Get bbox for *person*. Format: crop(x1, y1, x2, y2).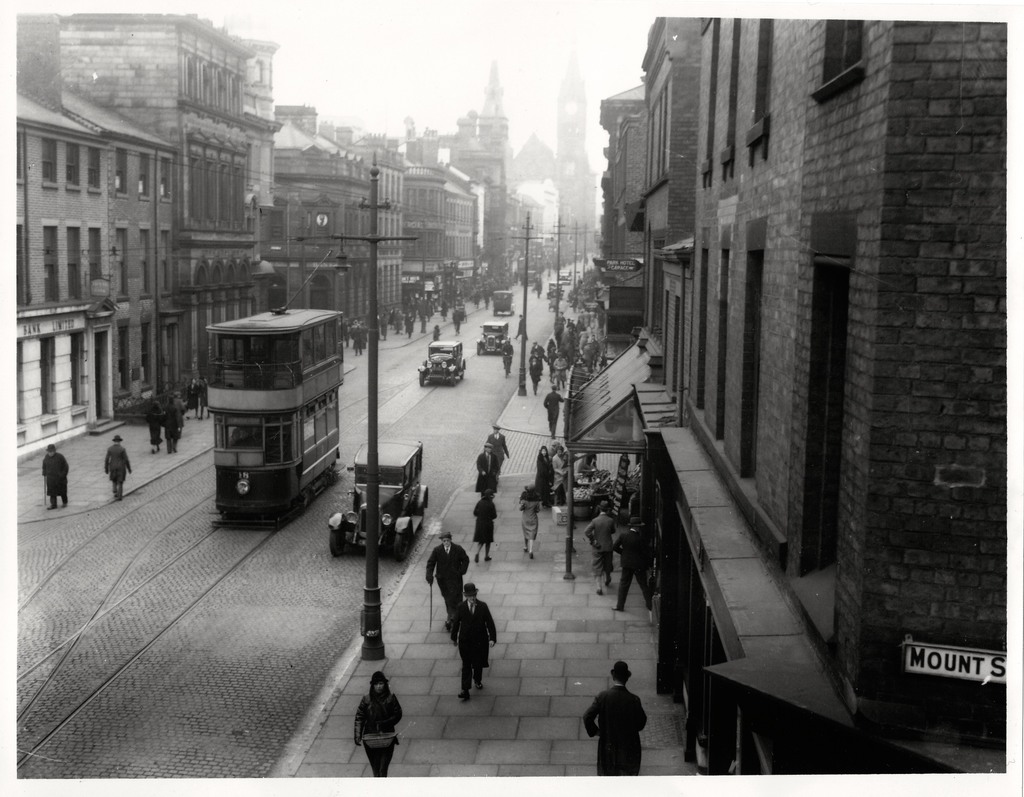
crop(40, 448, 72, 513).
